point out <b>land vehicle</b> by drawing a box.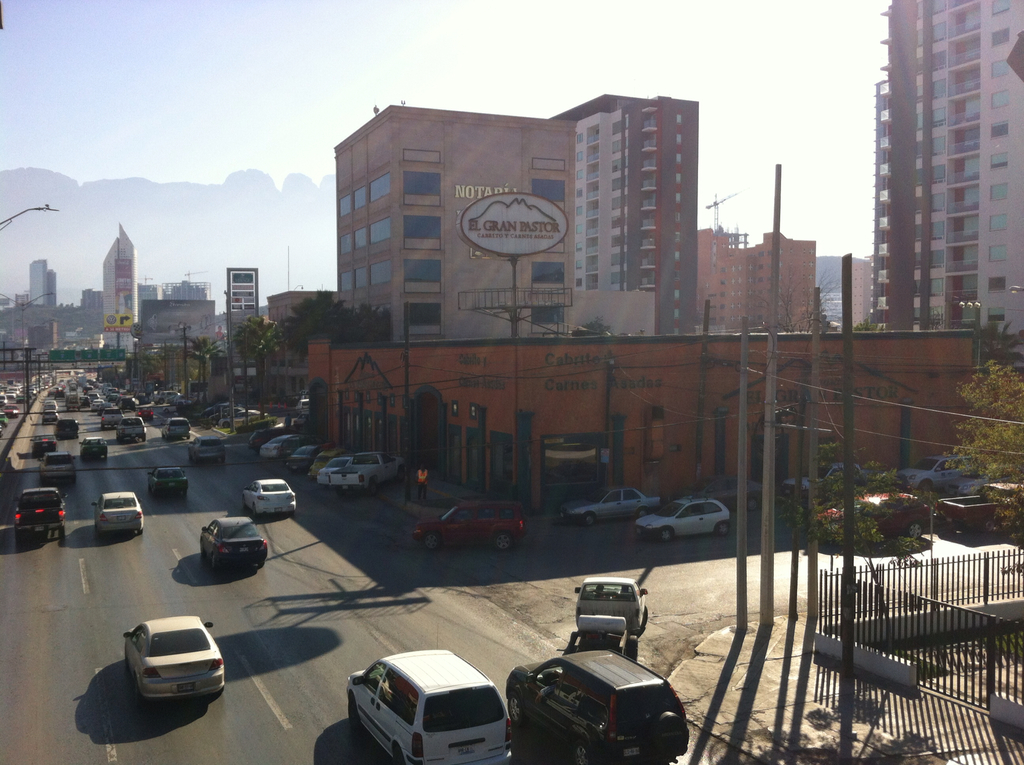
82, 435, 108, 459.
